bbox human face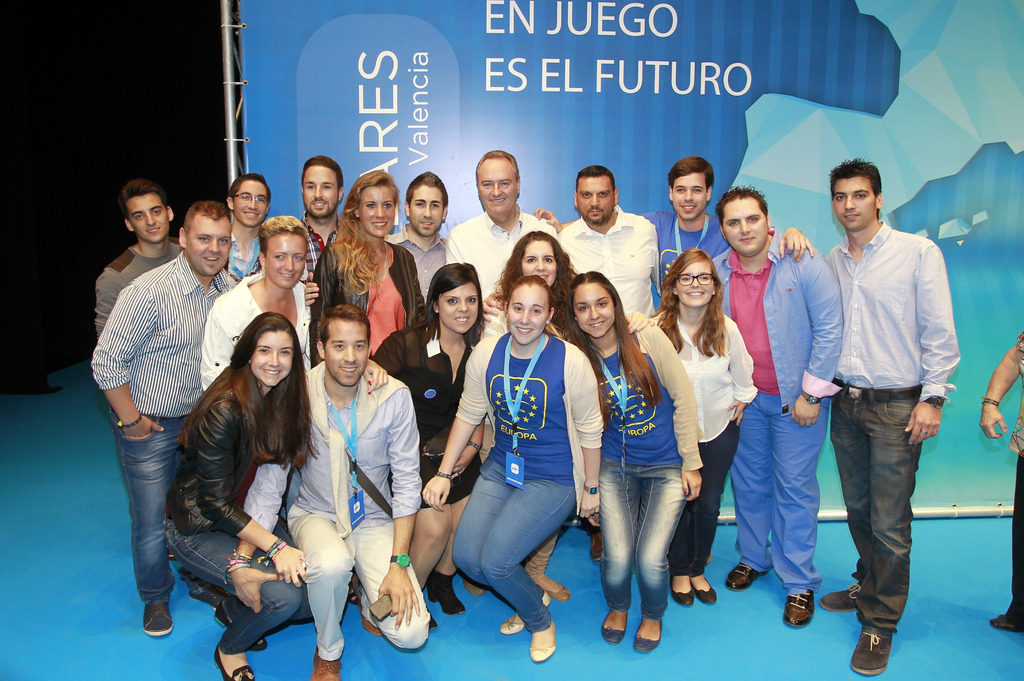
[722,200,765,253]
